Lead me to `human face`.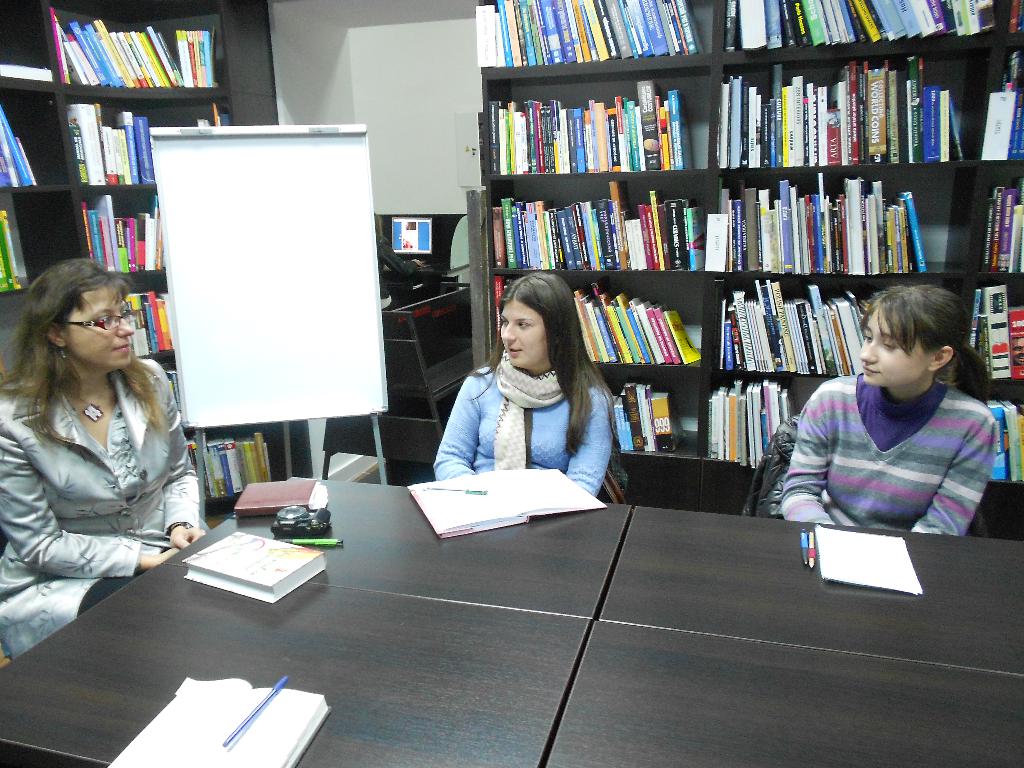
Lead to crop(860, 307, 928, 388).
